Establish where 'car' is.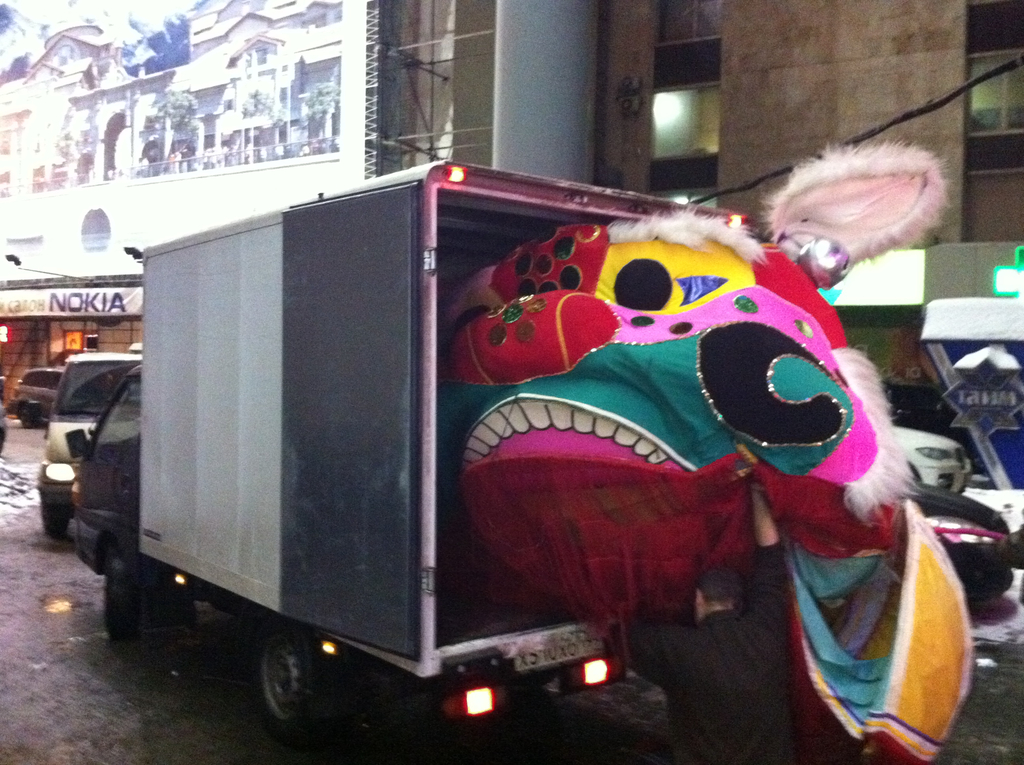
Established at <box>36,339,161,565</box>.
